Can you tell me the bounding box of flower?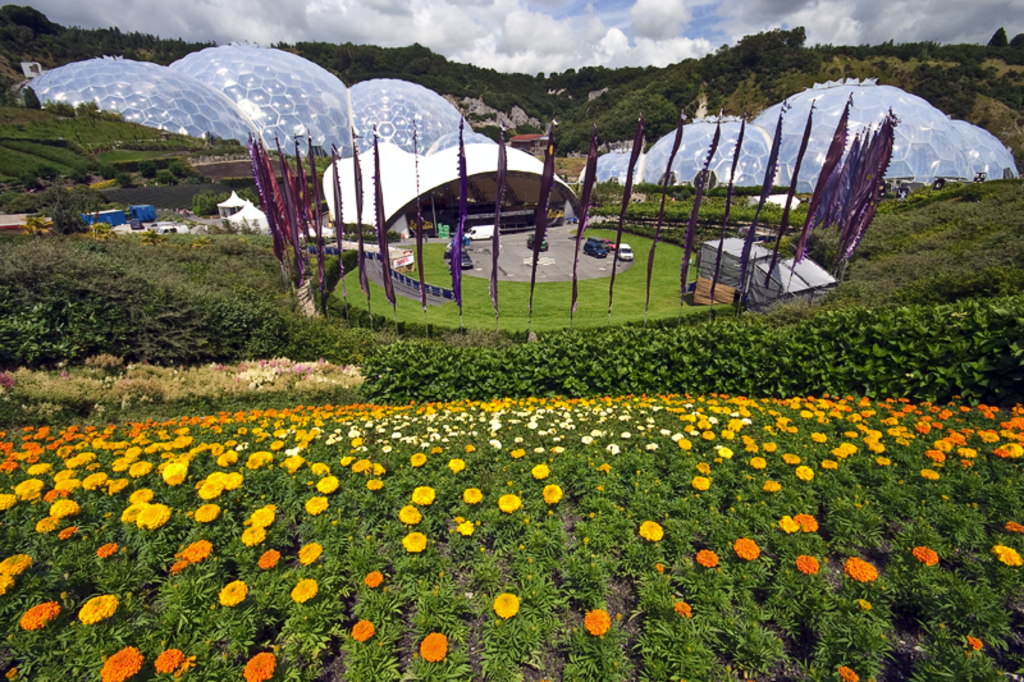
Rect(495, 491, 522, 512).
